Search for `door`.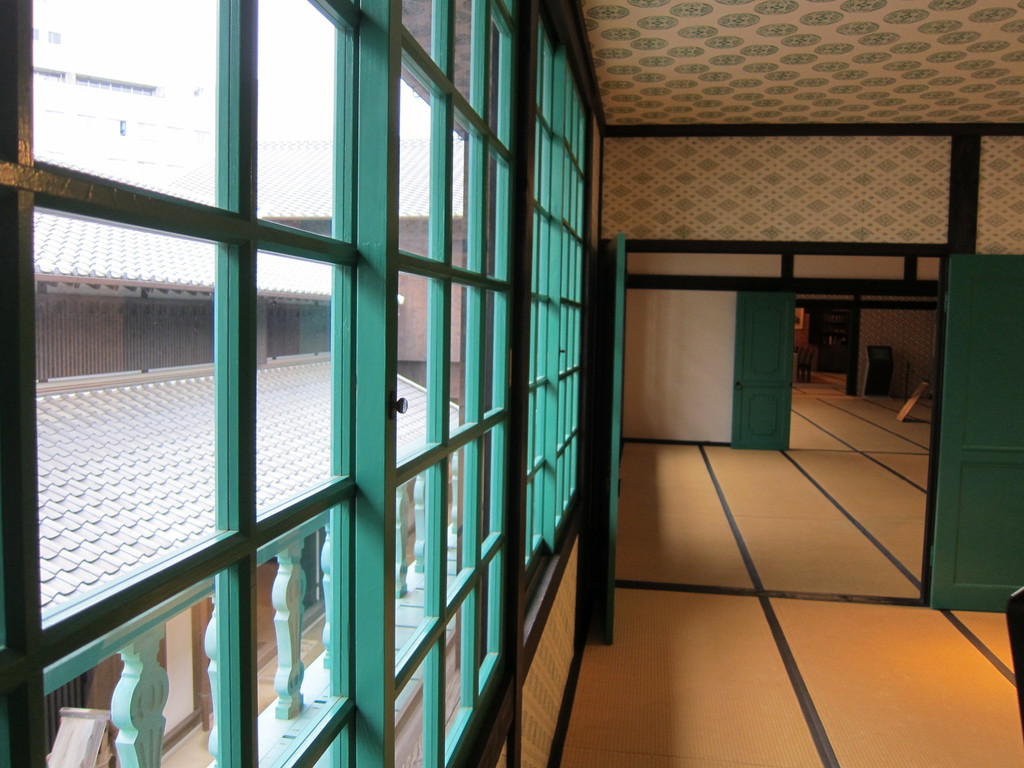
Found at {"left": 606, "top": 236, "right": 623, "bottom": 646}.
